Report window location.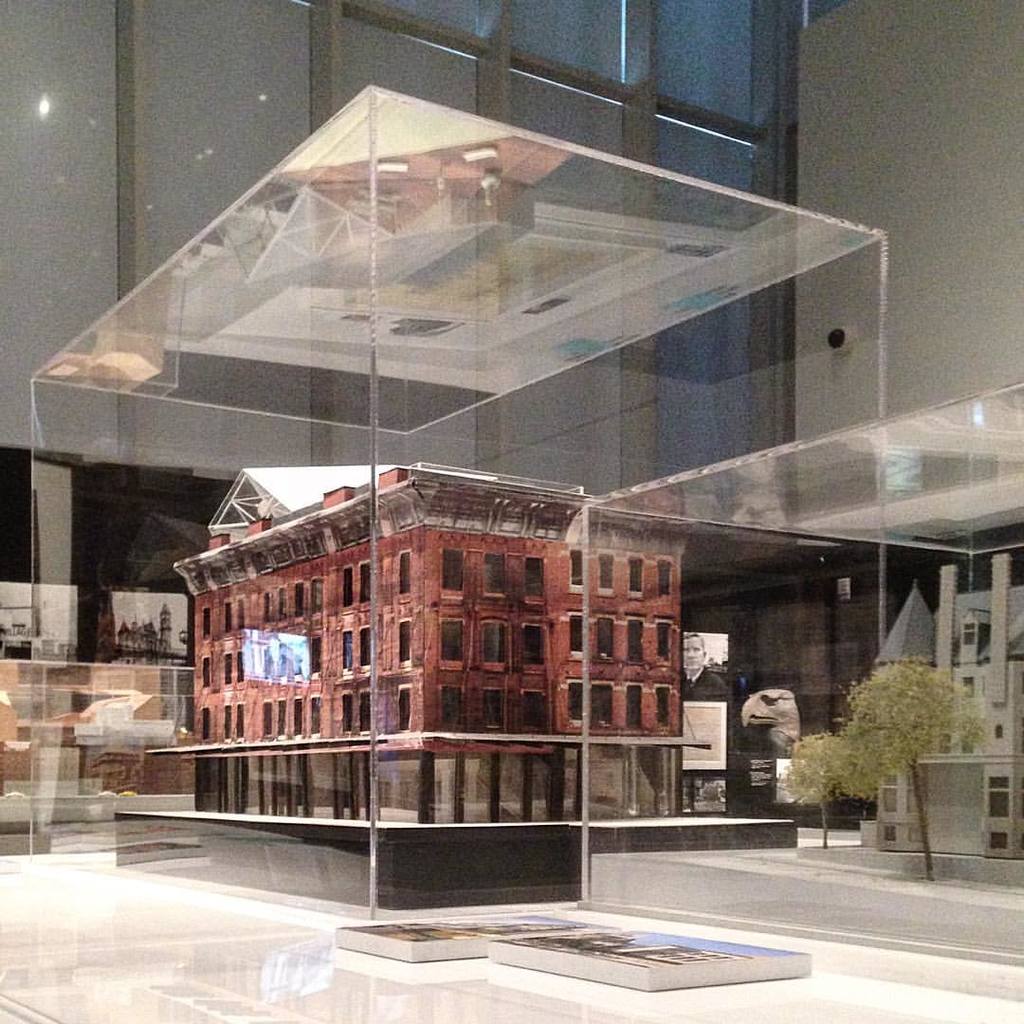
Report: left=398, top=682, right=413, bottom=733.
